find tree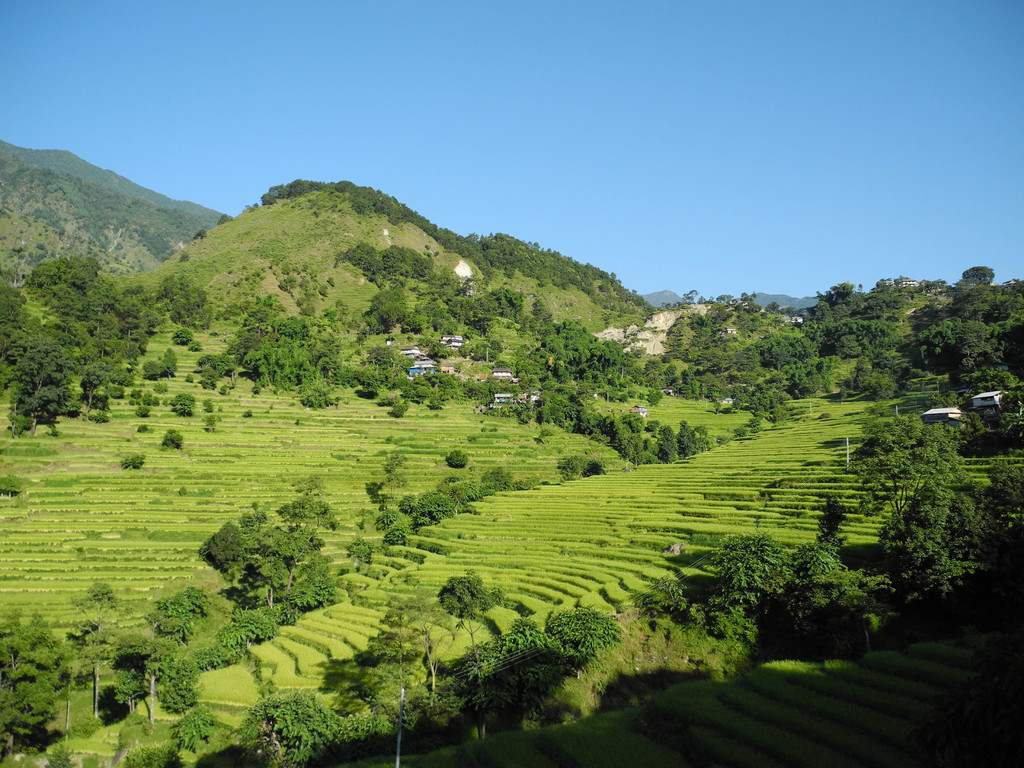
box=[67, 580, 132, 728]
